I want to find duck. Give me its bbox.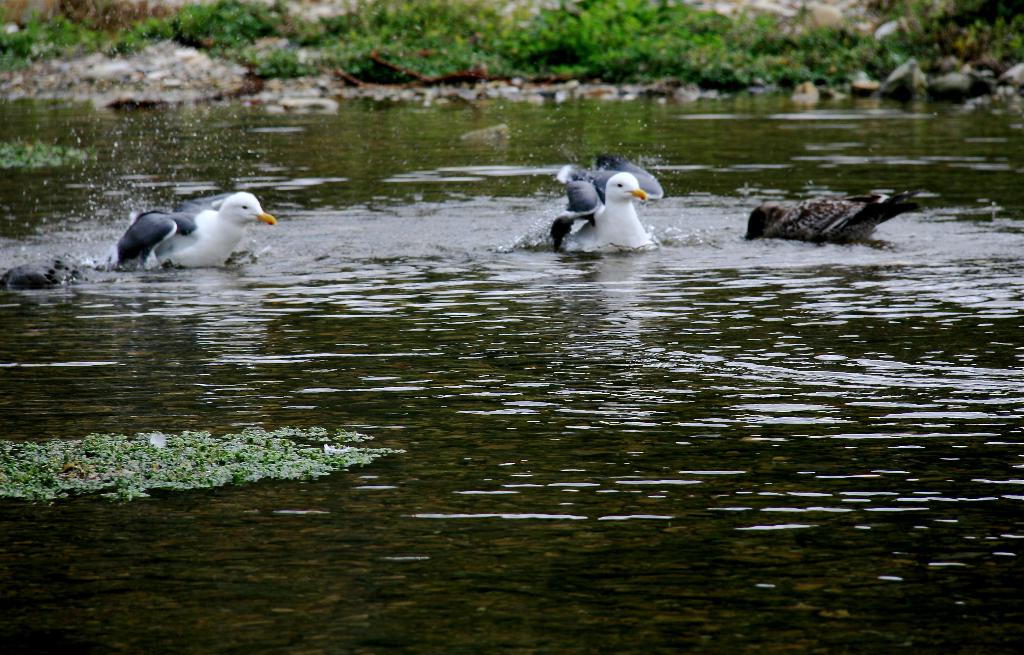
box(753, 184, 940, 244).
